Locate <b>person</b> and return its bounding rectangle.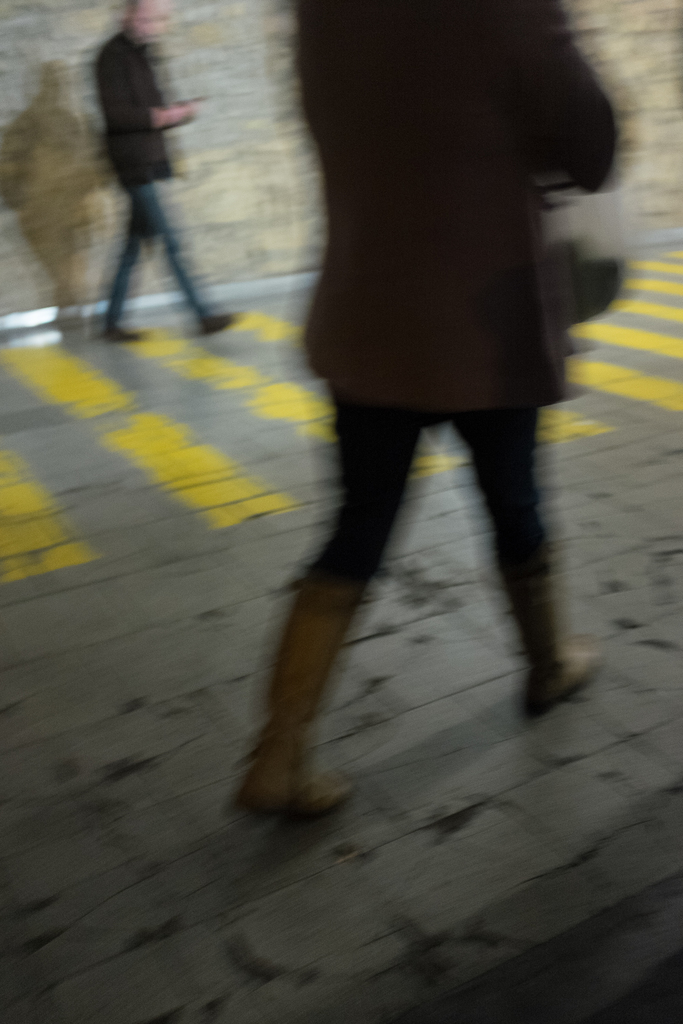
detection(267, 3, 620, 793).
